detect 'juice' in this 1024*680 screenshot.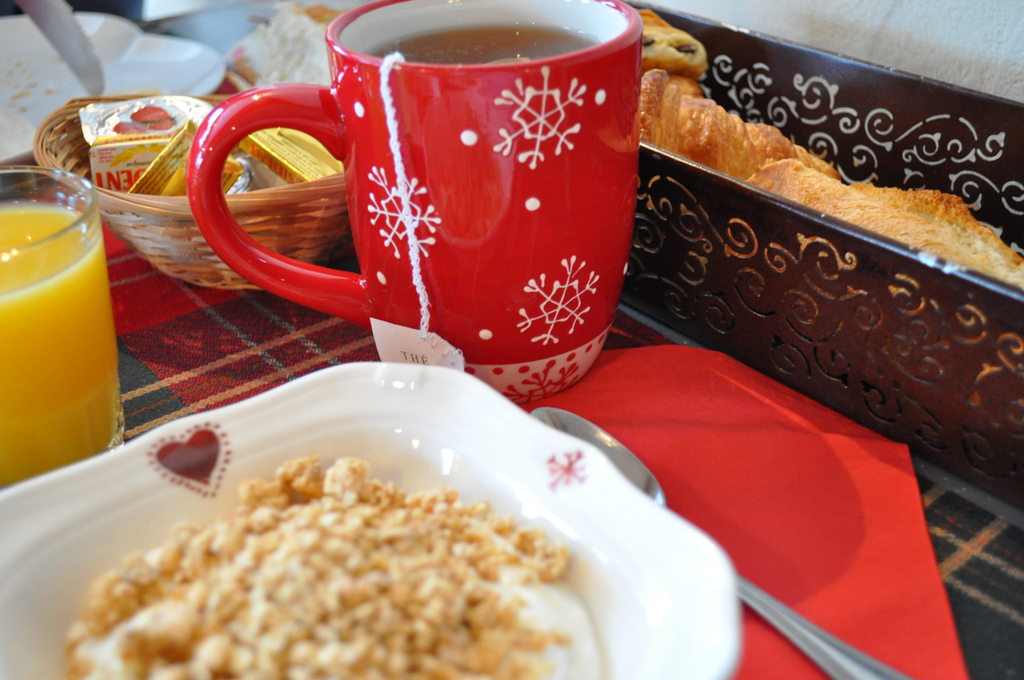
Detection: locate(0, 183, 127, 508).
